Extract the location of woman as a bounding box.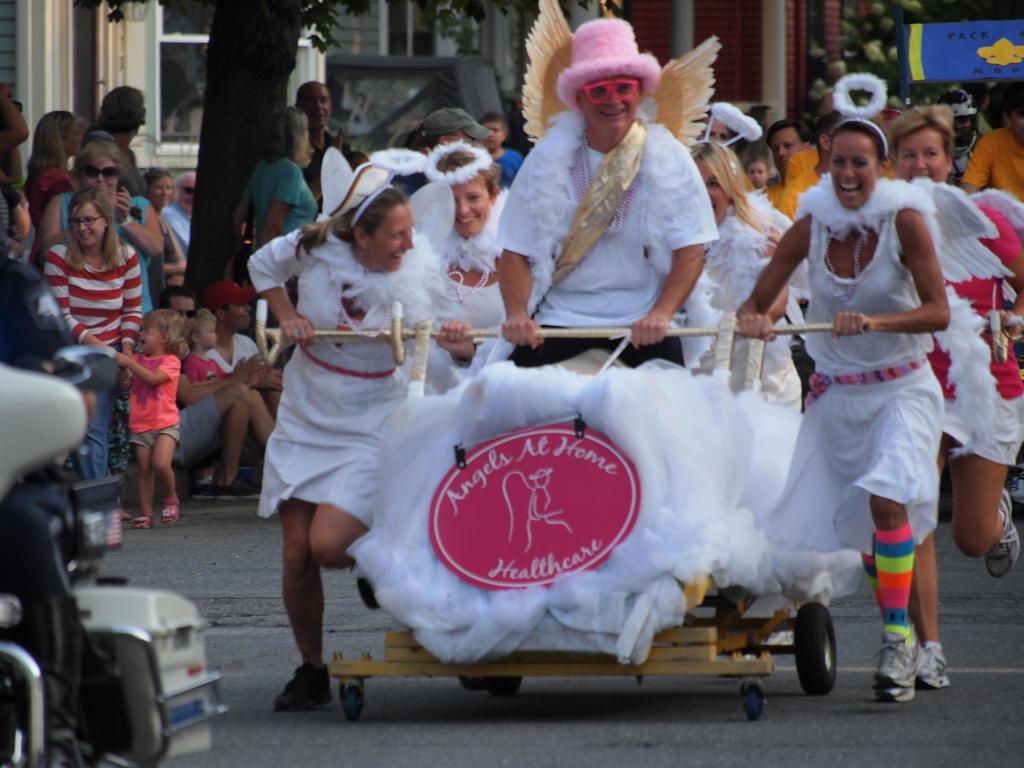
l=44, t=135, r=166, b=503.
